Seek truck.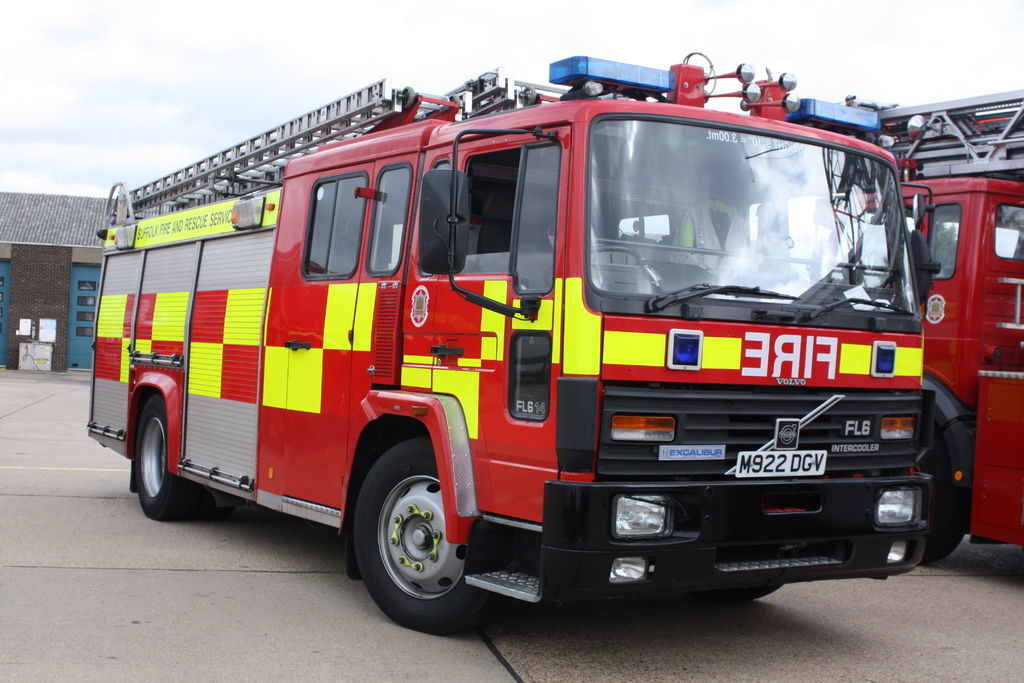
bbox(107, 68, 961, 655).
